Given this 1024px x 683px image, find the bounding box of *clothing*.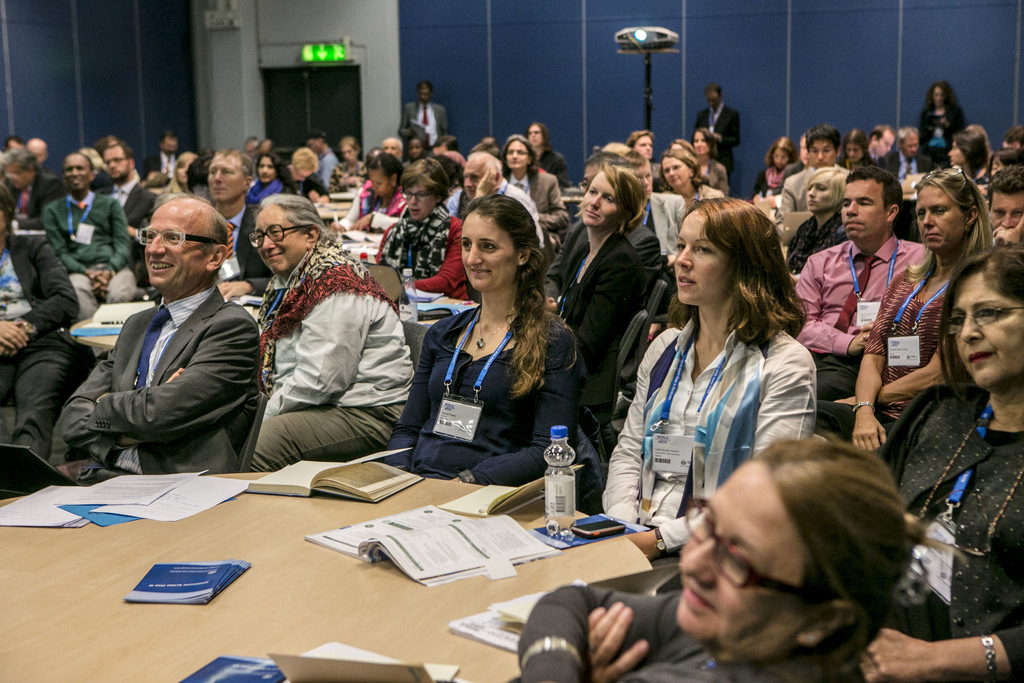
l=701, t=153, r=730, b=190.
